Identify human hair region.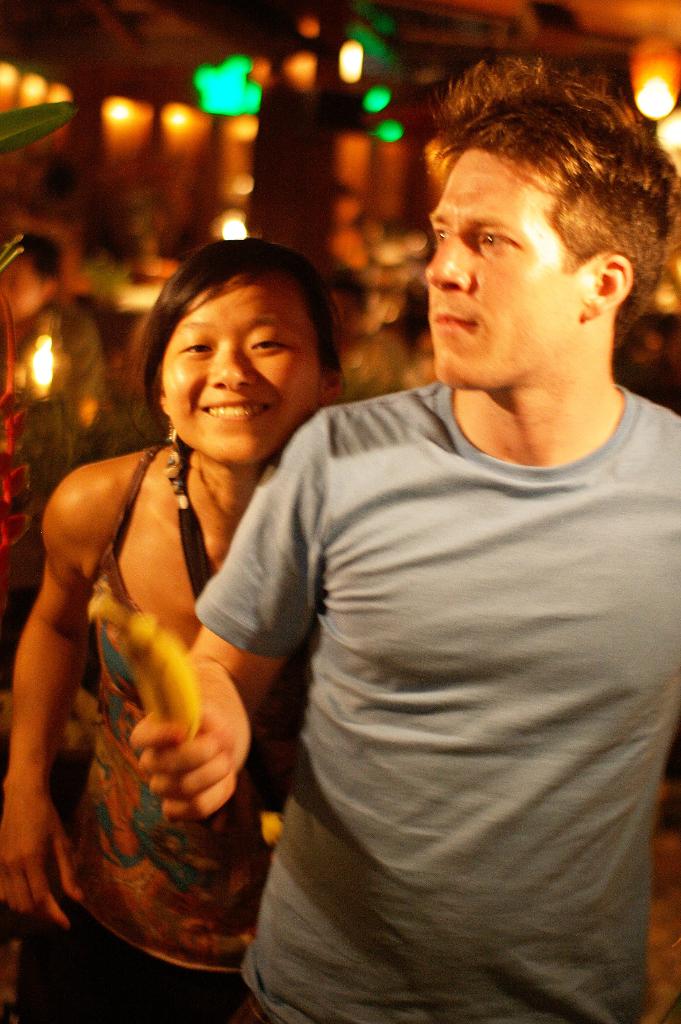
Region: <bbox>132, 239, 350, 428</bbox>.
